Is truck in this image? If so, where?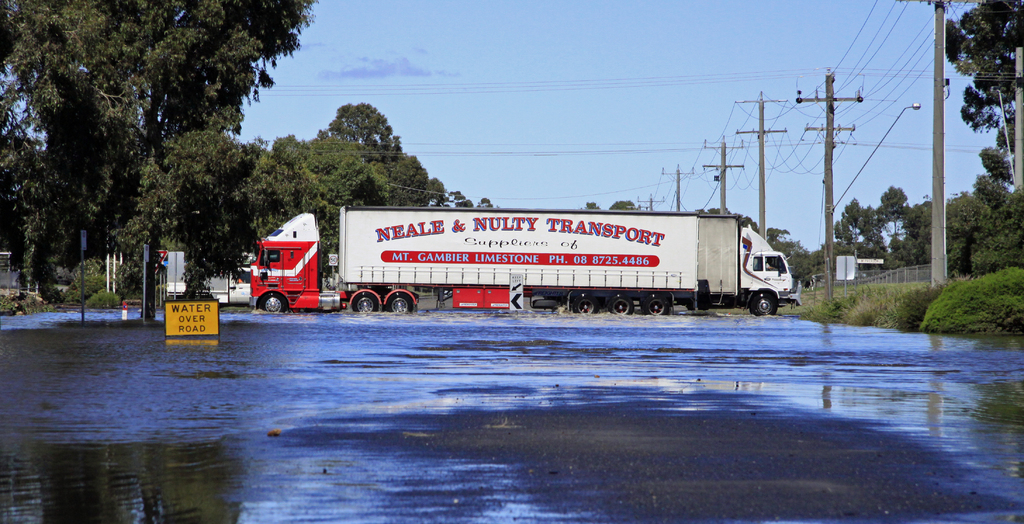
Yes, at 698 211 801 318.
